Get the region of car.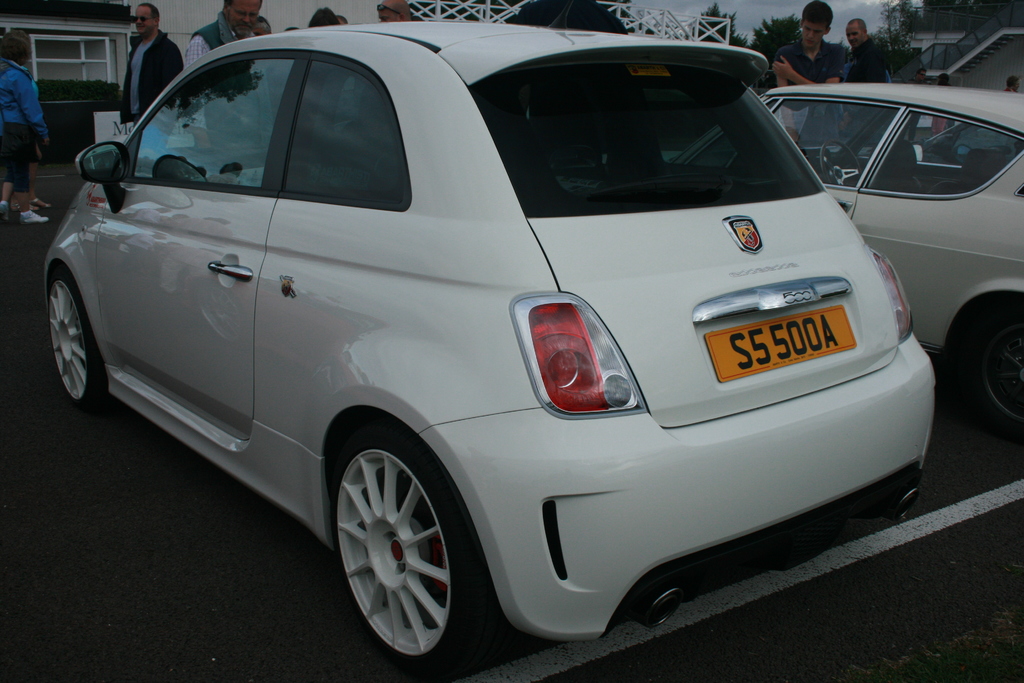
bbox(676, 81, 1023, 433).
